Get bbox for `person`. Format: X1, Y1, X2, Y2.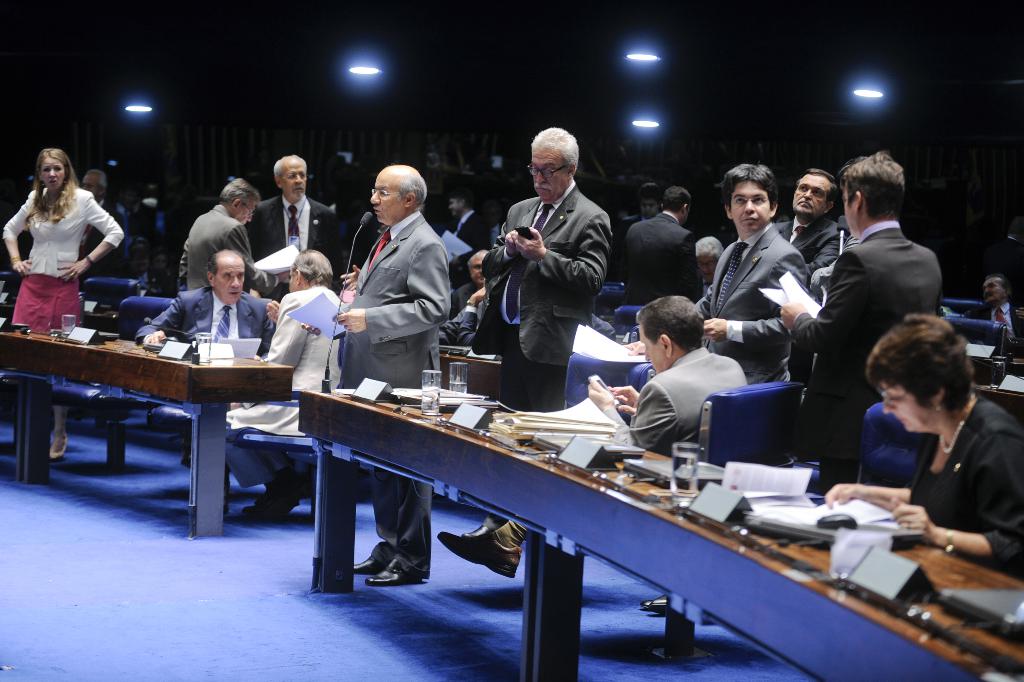
469, 127, 615, 414.
